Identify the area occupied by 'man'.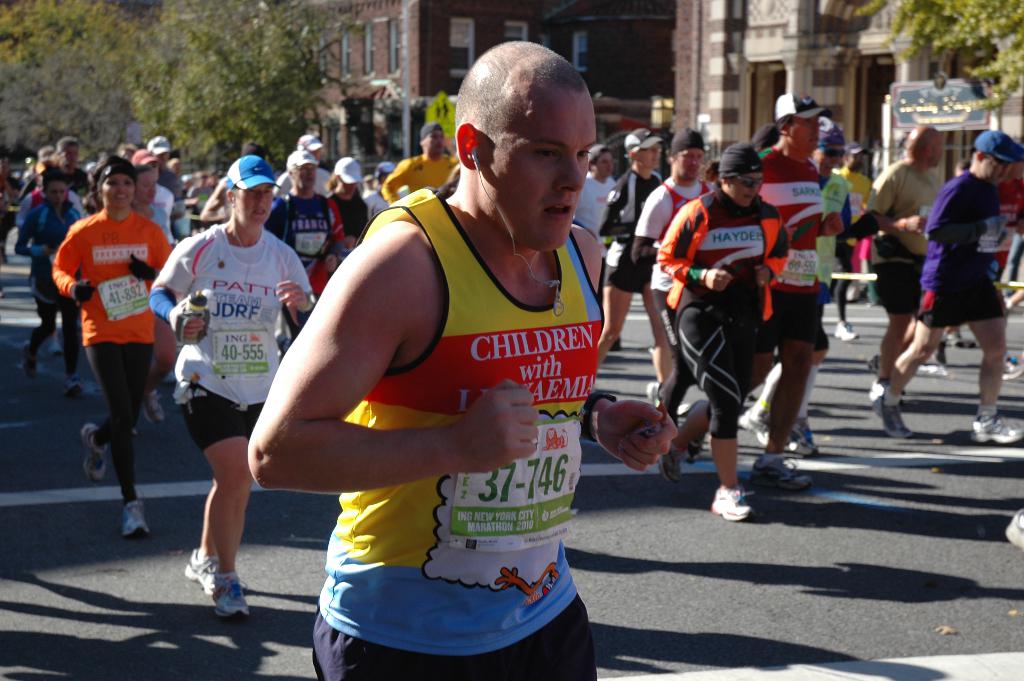
Area: (276,138,342,199).
